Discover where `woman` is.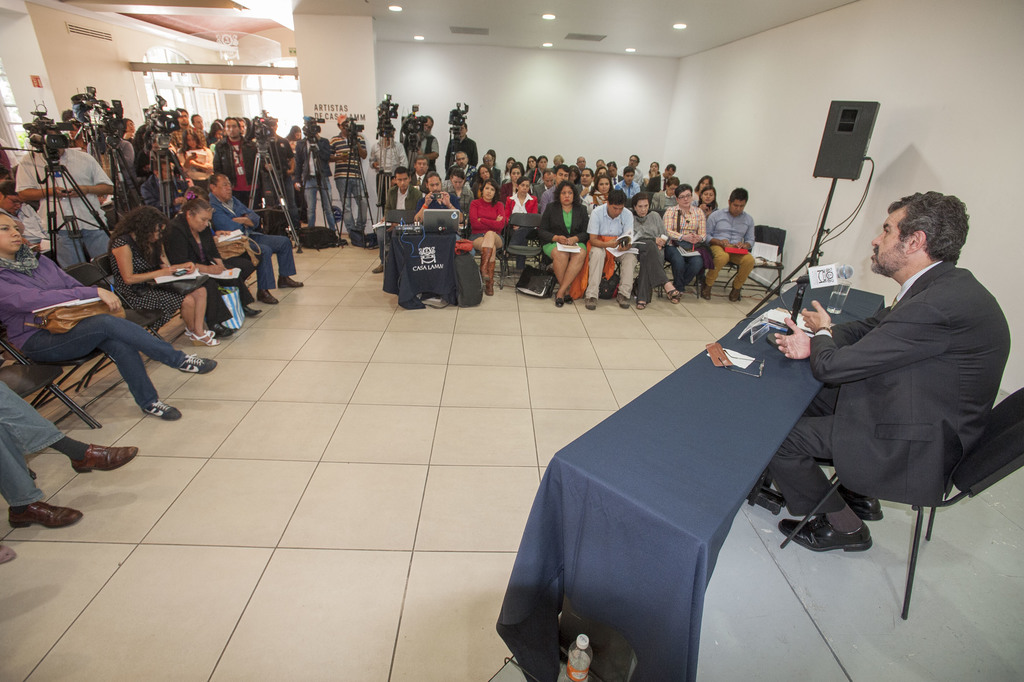
Discovered at x1=536 y1=179 x2=588 y2=310.
